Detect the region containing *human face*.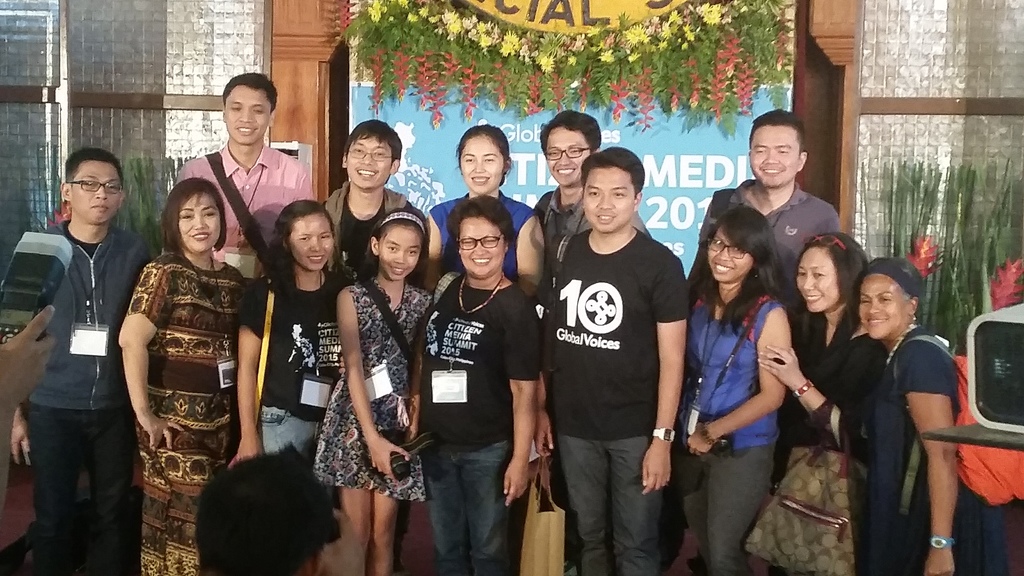
799/246/841/316.
